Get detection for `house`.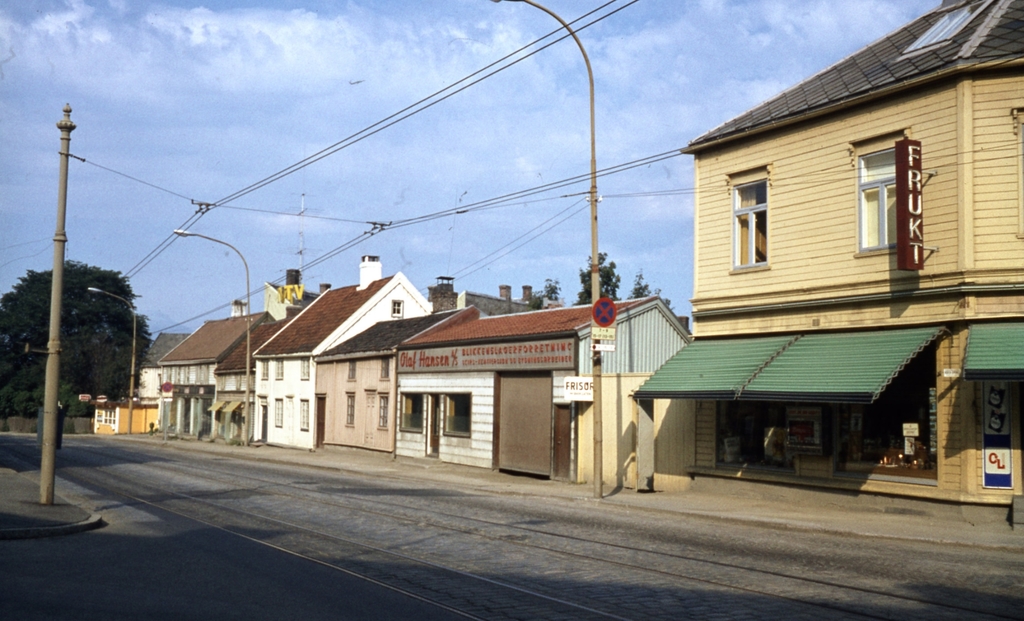
Detection: left=146, top=288, right=275, bottom=435.
